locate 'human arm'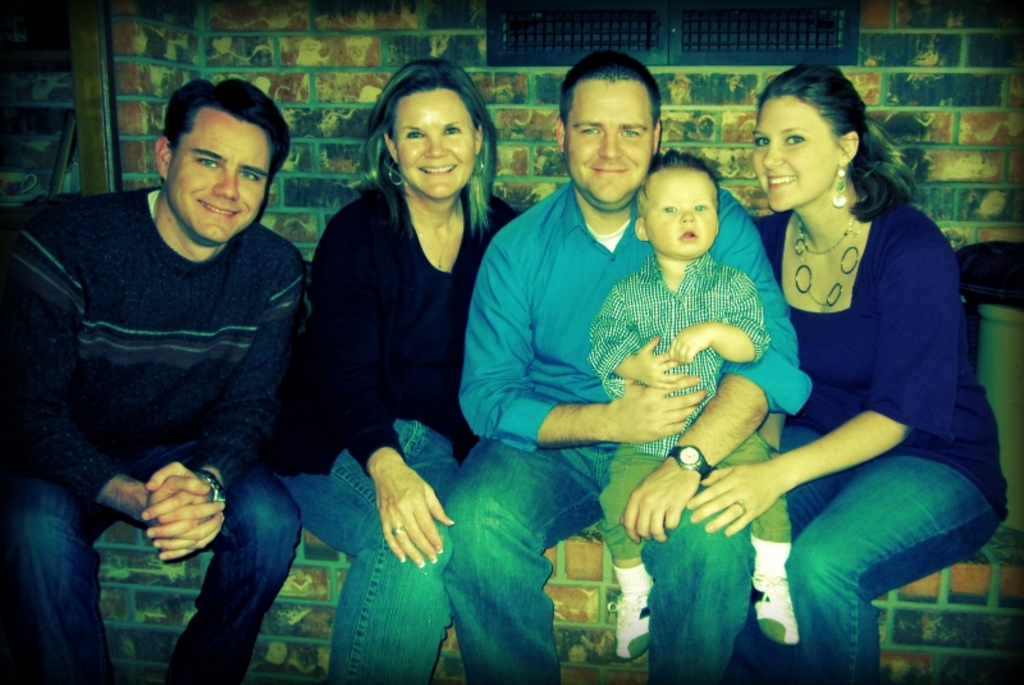
[left=621, top=225, right=813, bottom=540]
